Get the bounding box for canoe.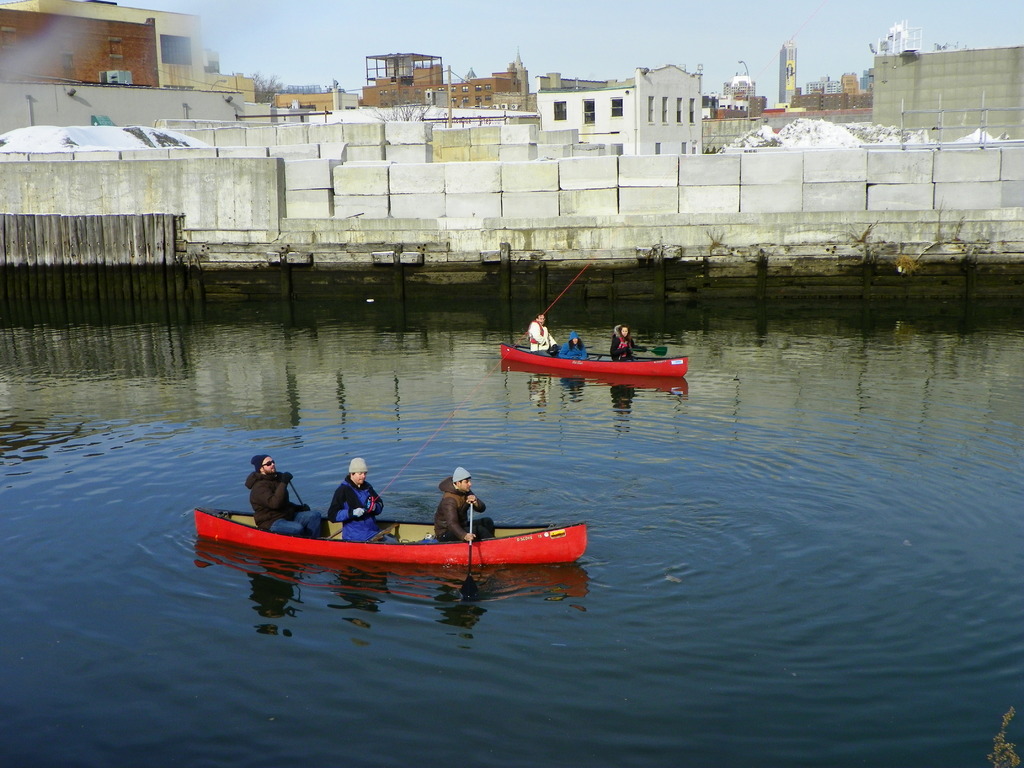
select_region(202, 509, 583, 559).
